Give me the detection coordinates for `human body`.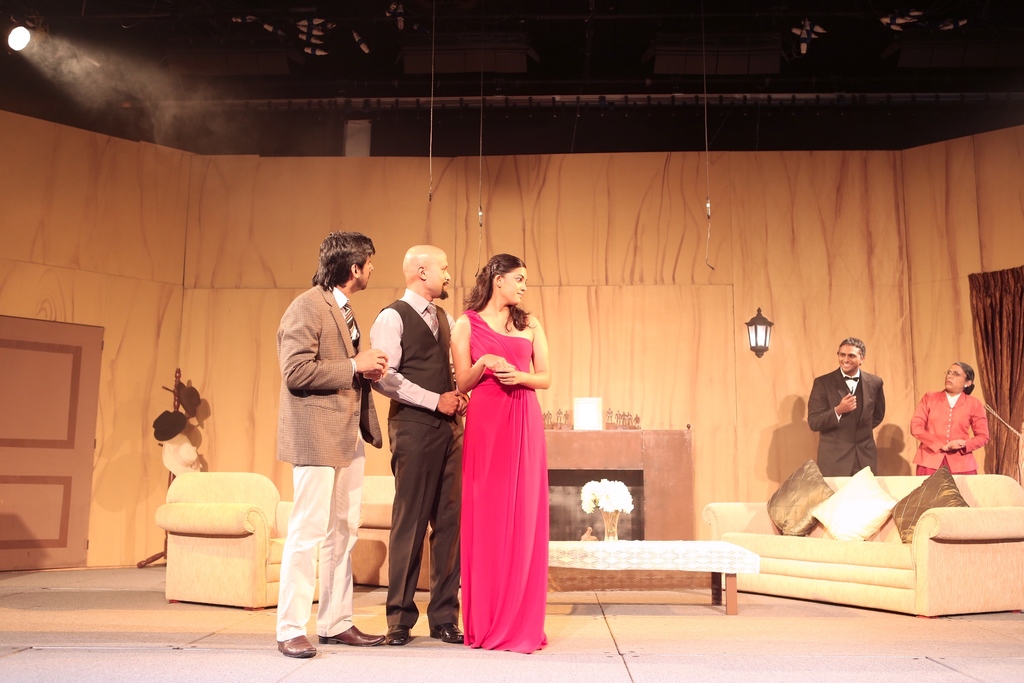
x1=369 y1=296 x2=465 y2=648.
